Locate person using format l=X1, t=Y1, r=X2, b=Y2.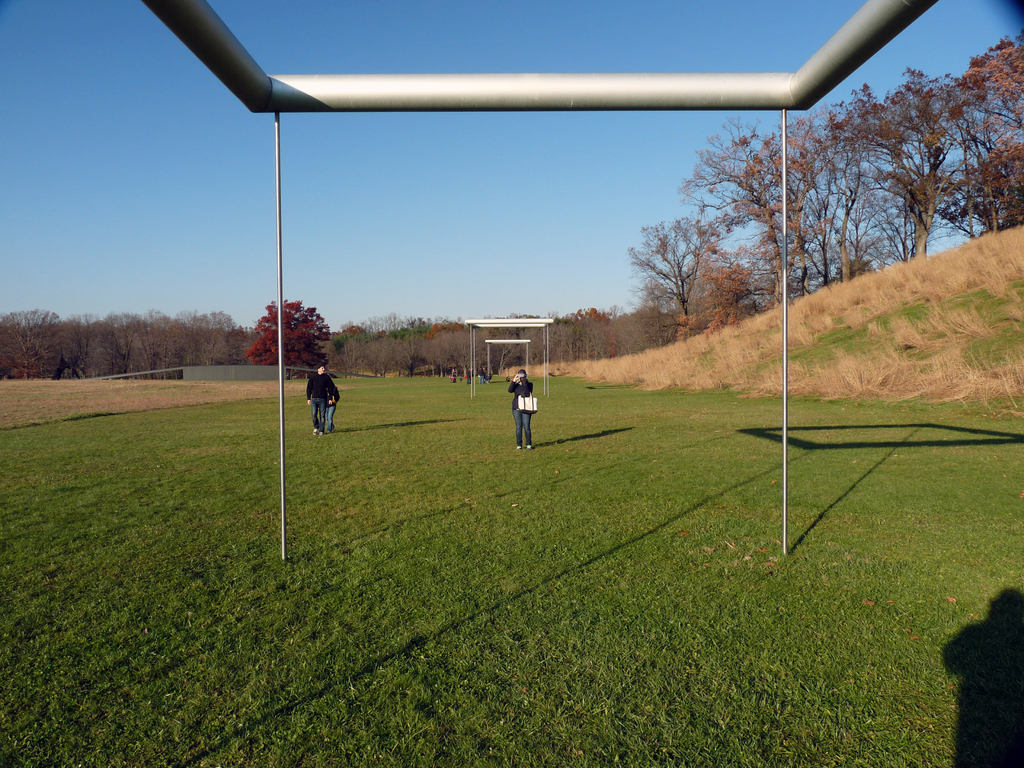
l=506, t=368, r=534, b=449.
